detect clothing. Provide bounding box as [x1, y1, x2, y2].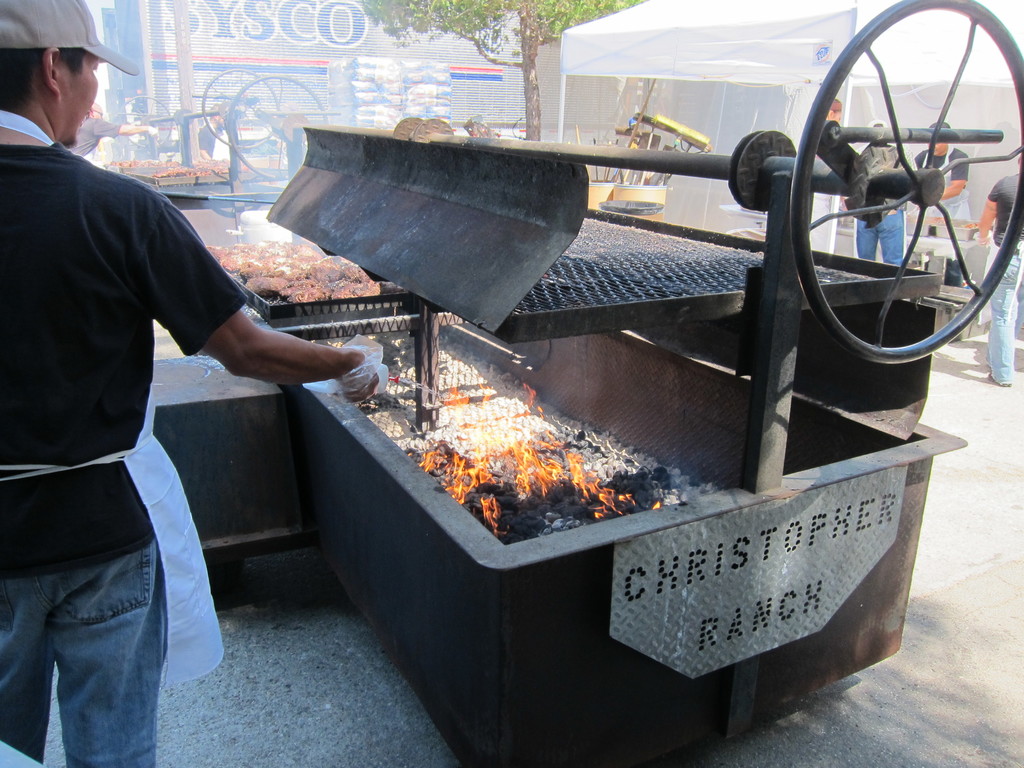
[201, 114, 232, 161].
